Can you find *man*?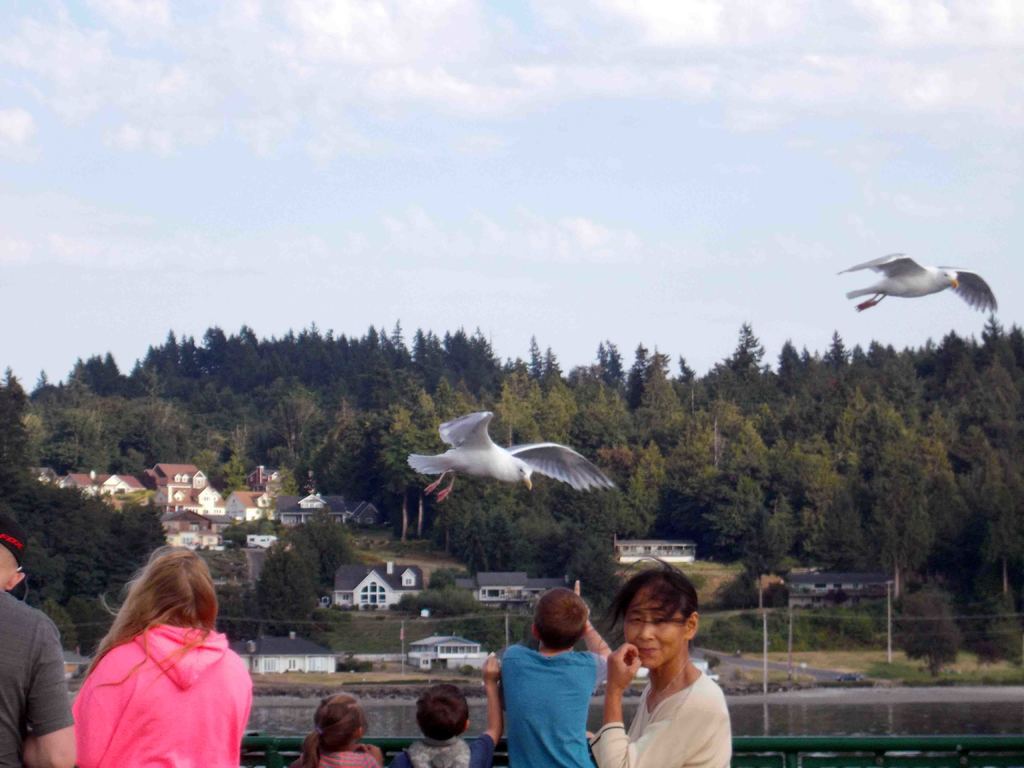
Yes, bounding box: (left=0, top=511, right=70, bottom=767).
